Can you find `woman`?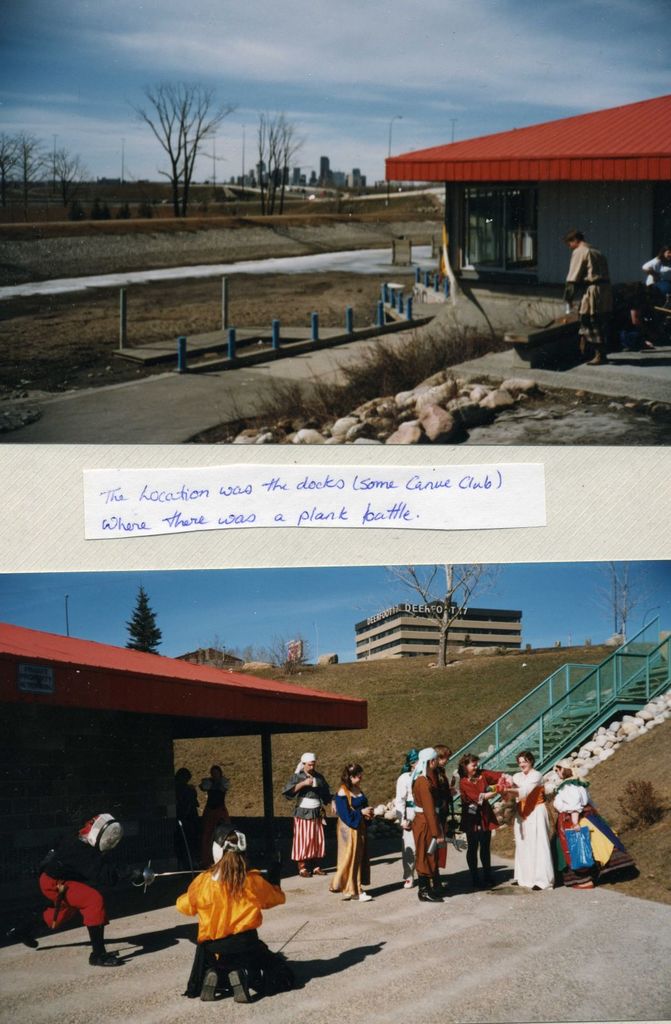
Yes, bounding box: locate(457, 751, 508, 883).
